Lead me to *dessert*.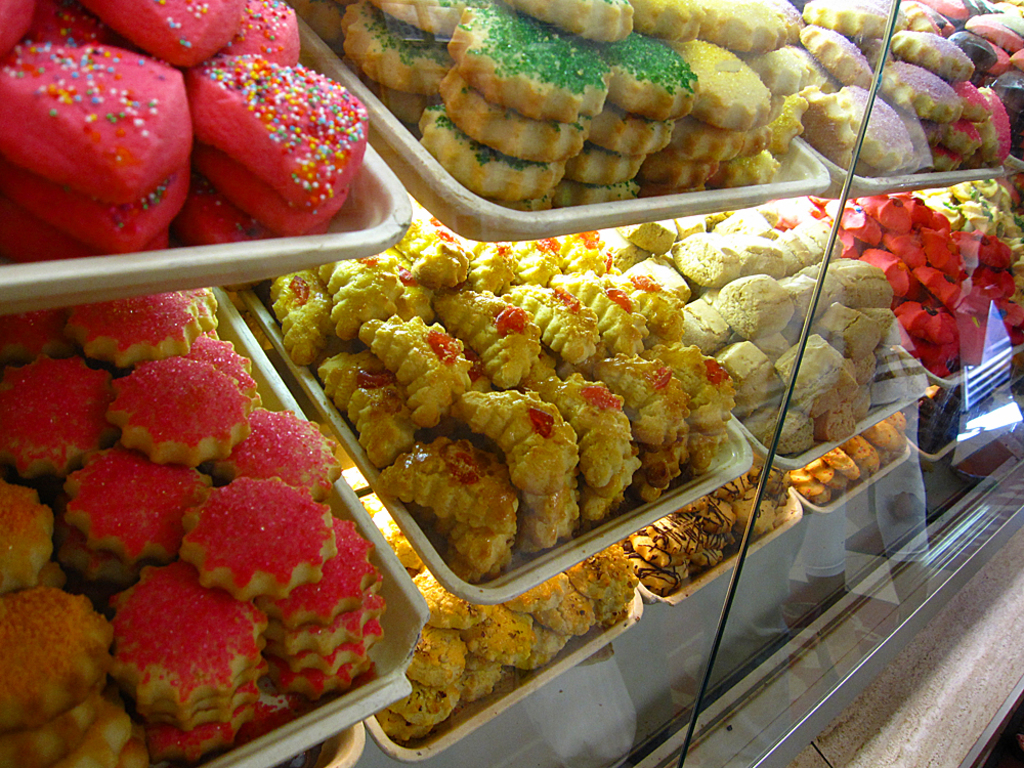
Lead to x1=80 y1=0 x2=242 y2=65.
